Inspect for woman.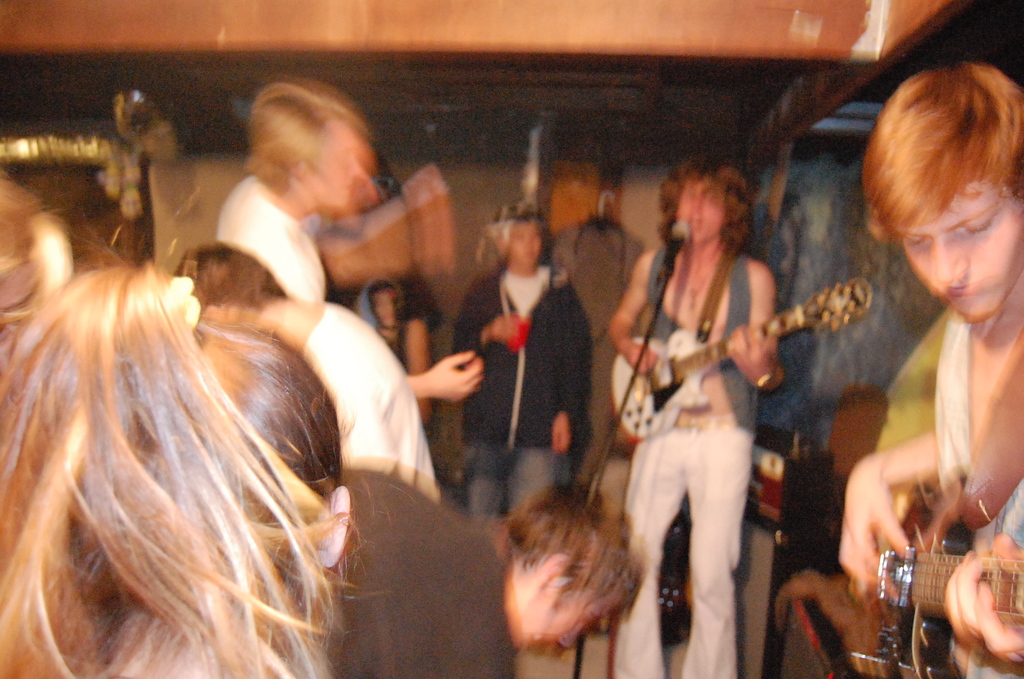
Inspection: select_region(5, 184, 438, 666).
